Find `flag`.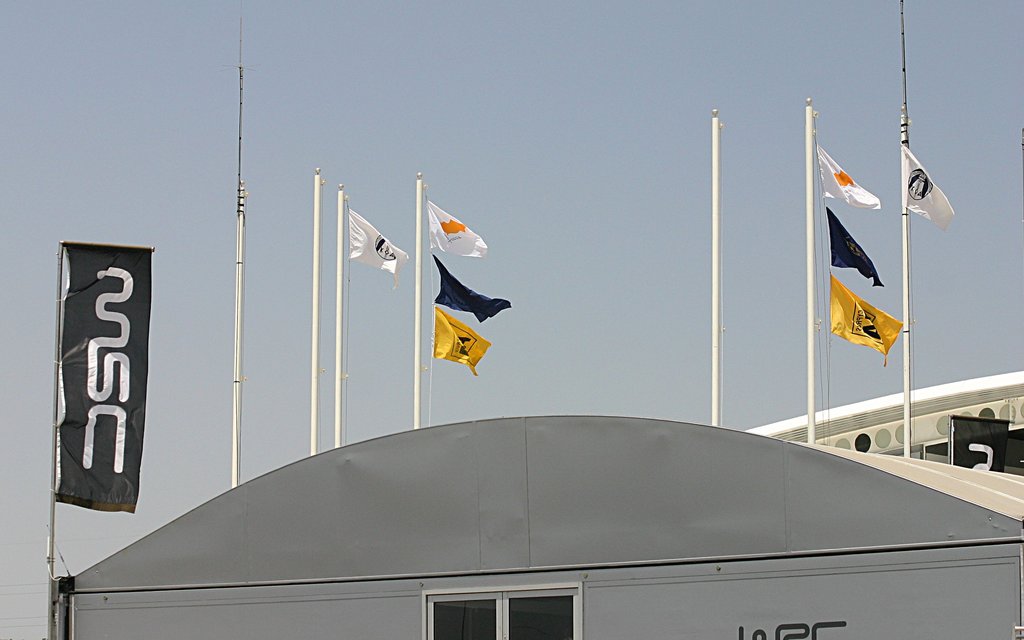
<box>897,144,950,231</box>.
